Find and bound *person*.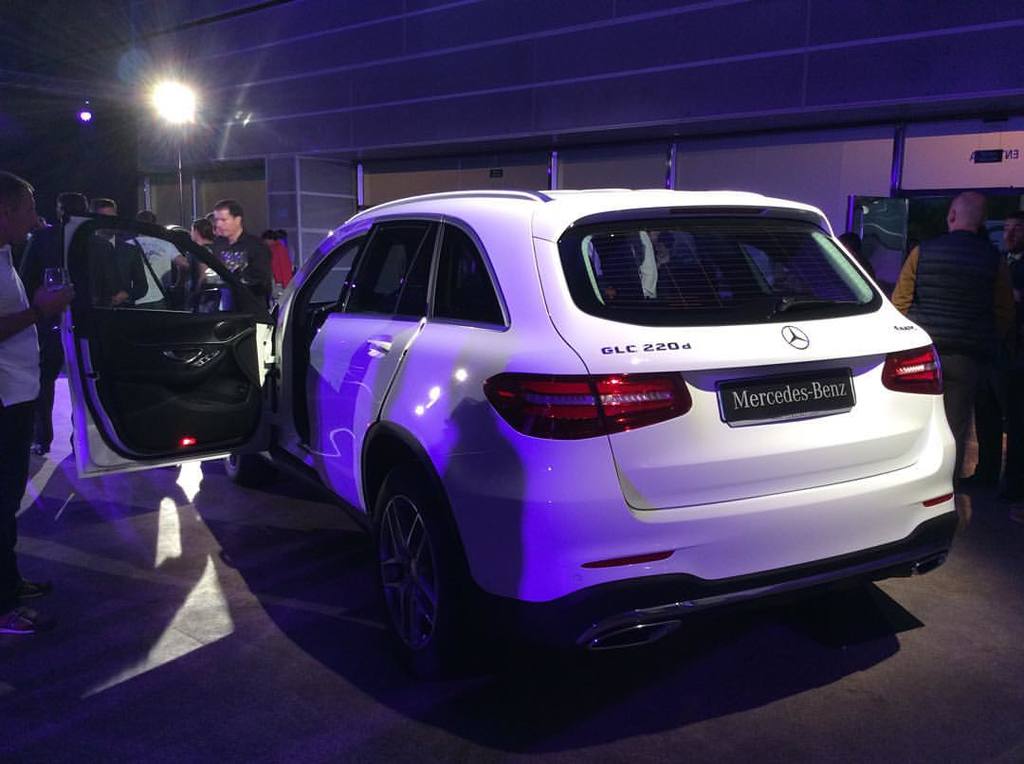
Bound: box(656, 229, 690, 295).
